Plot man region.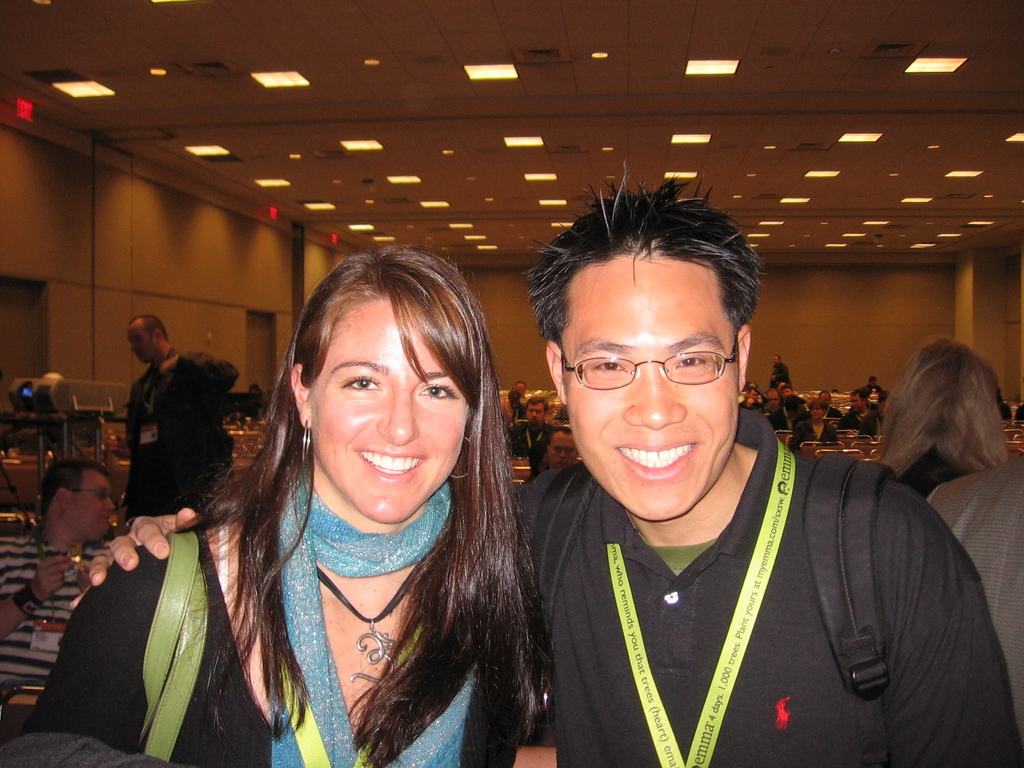
Plotted at 538, 422, 579, 470.
